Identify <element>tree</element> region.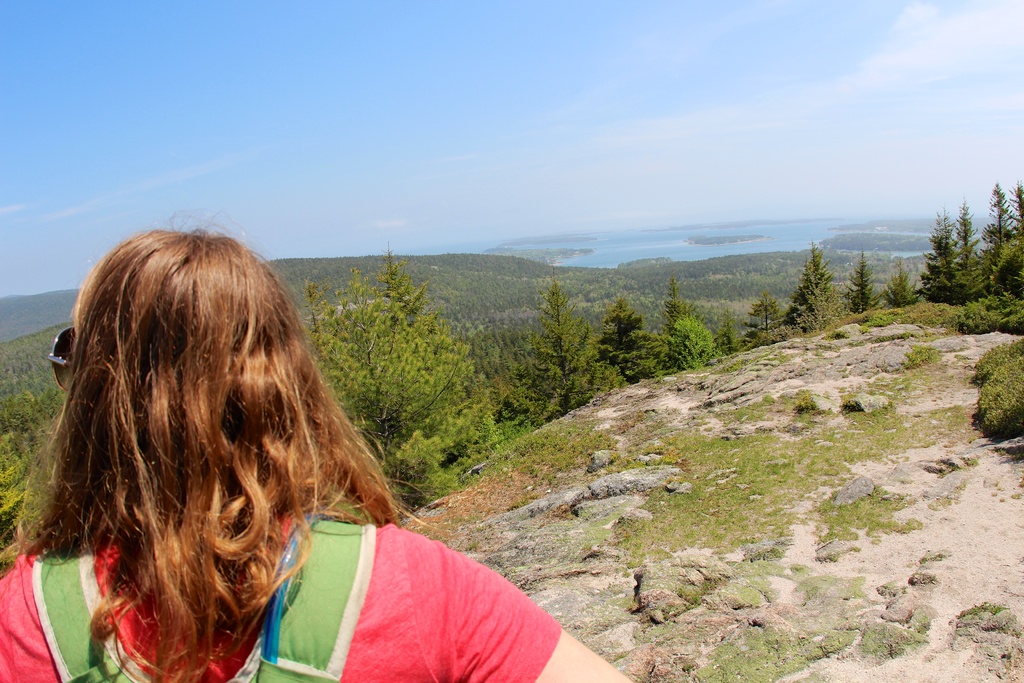
Region: 668:269:715:363.
